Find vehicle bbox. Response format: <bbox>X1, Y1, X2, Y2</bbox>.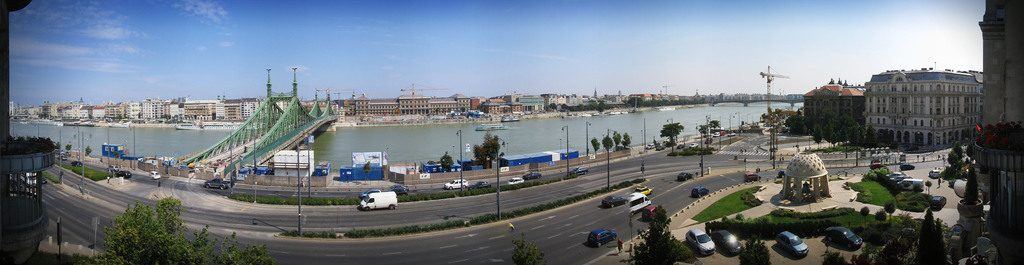
<bbox>108, 164, 120, 172</bbox>.
